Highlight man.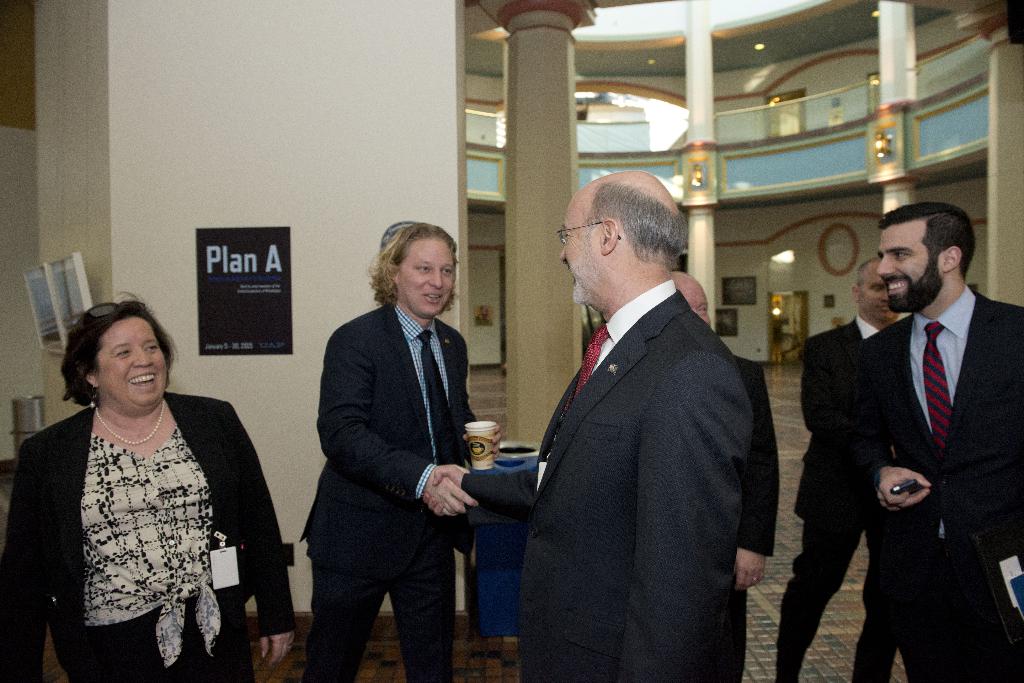
Highlighted region: 666:271:778:682.
